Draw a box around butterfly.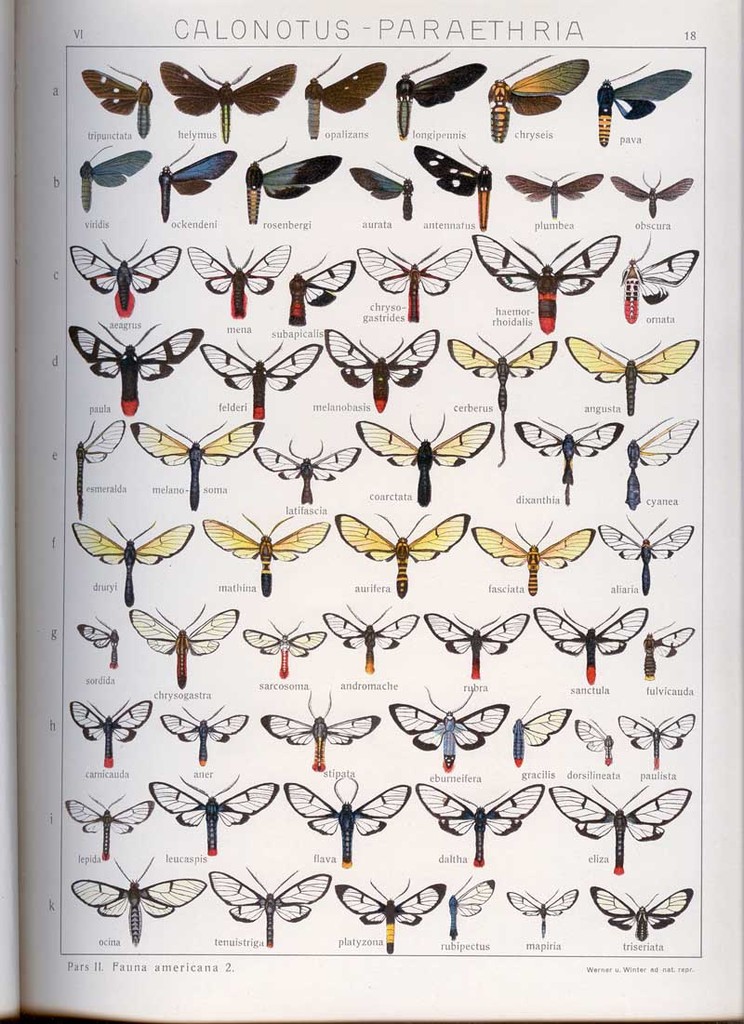
select_region(568, 328, 698, 411).
